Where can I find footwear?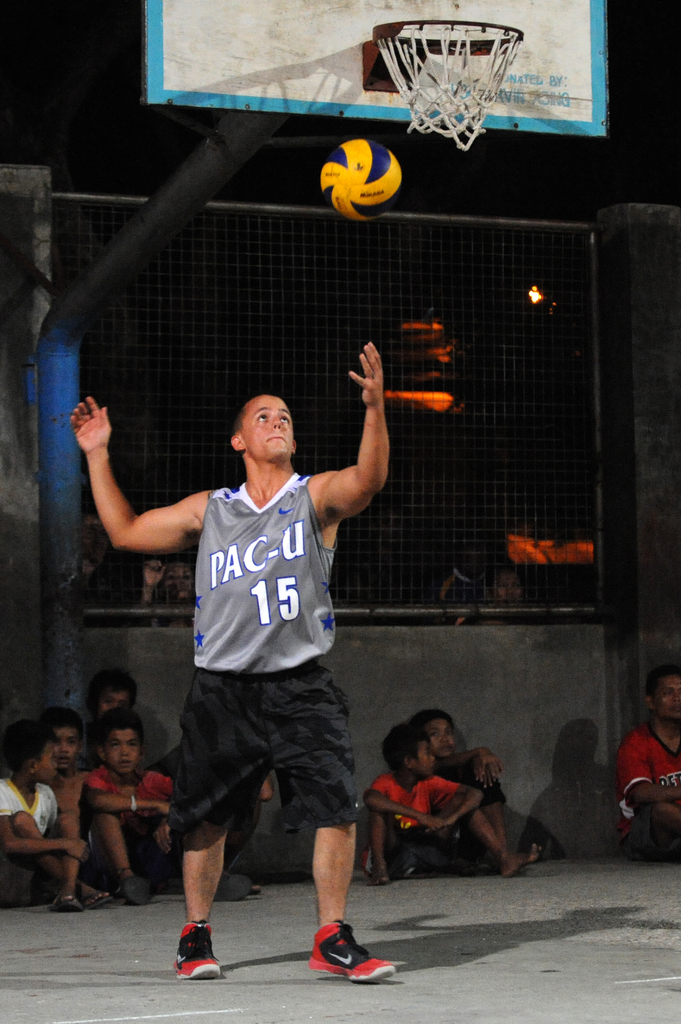
You can find it at x1=308, y1=924, x2=399, y2=985.
